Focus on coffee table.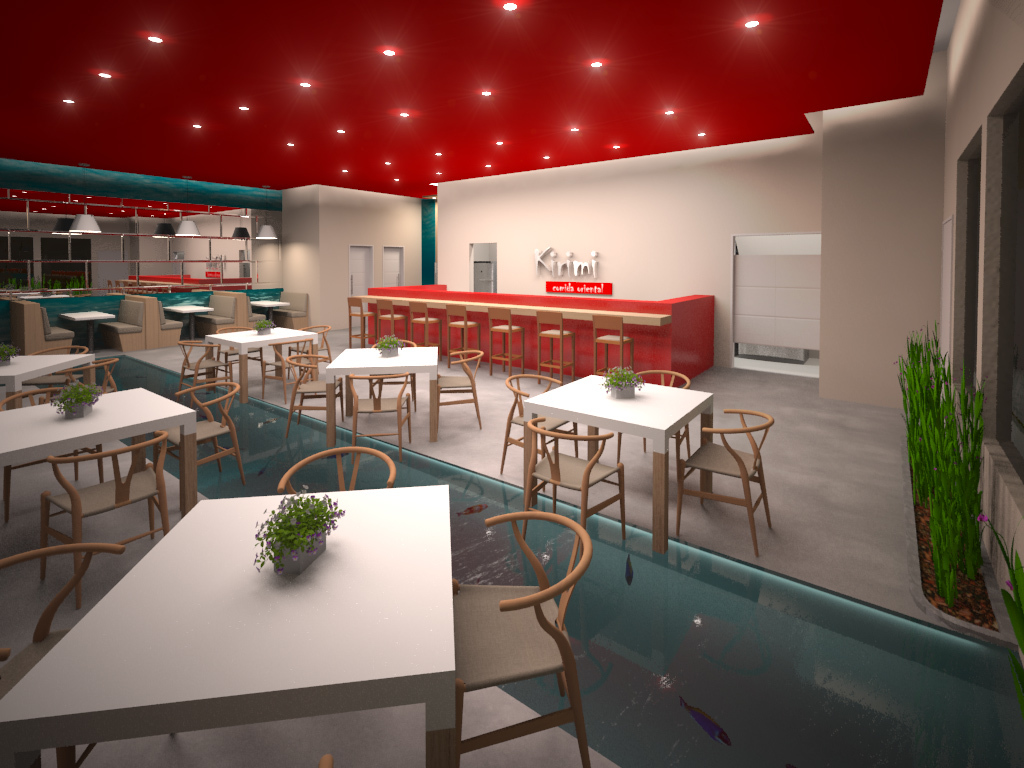
Focused at [239,292,299,336].
